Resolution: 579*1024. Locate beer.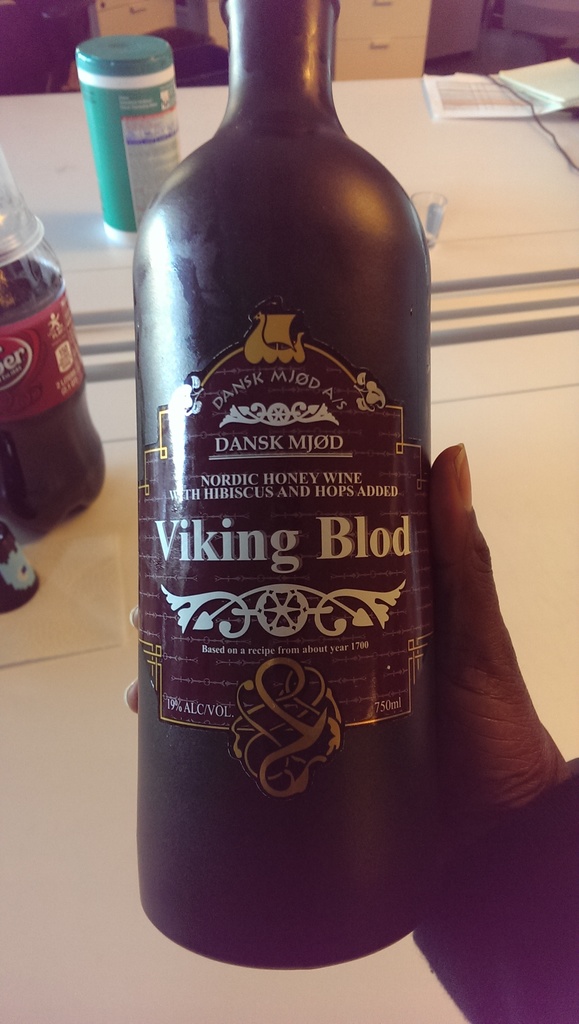
129/0/439/972.
